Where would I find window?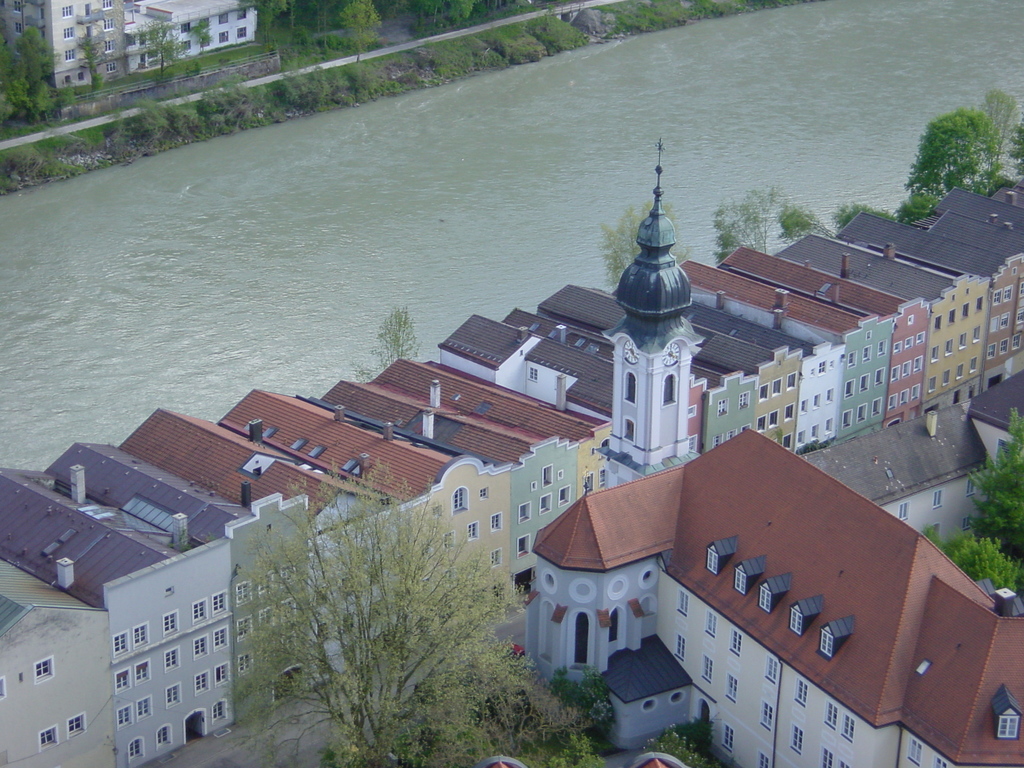
At box(517, 535, 532, 560).
